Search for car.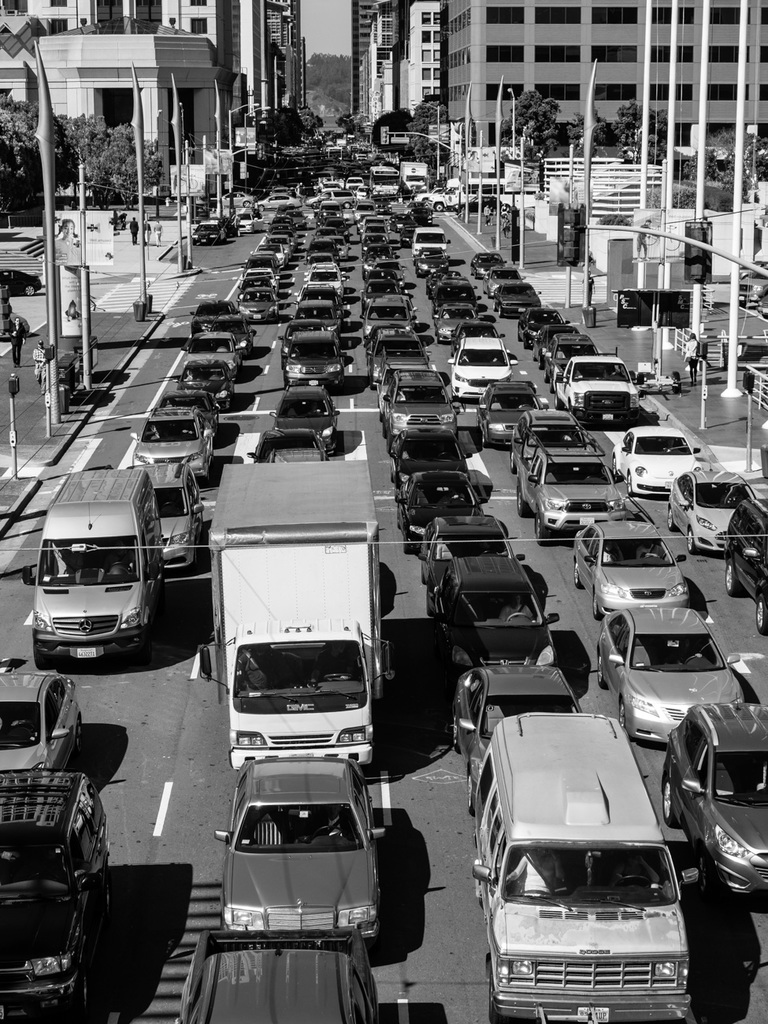
Found at 274:380:343:459.
